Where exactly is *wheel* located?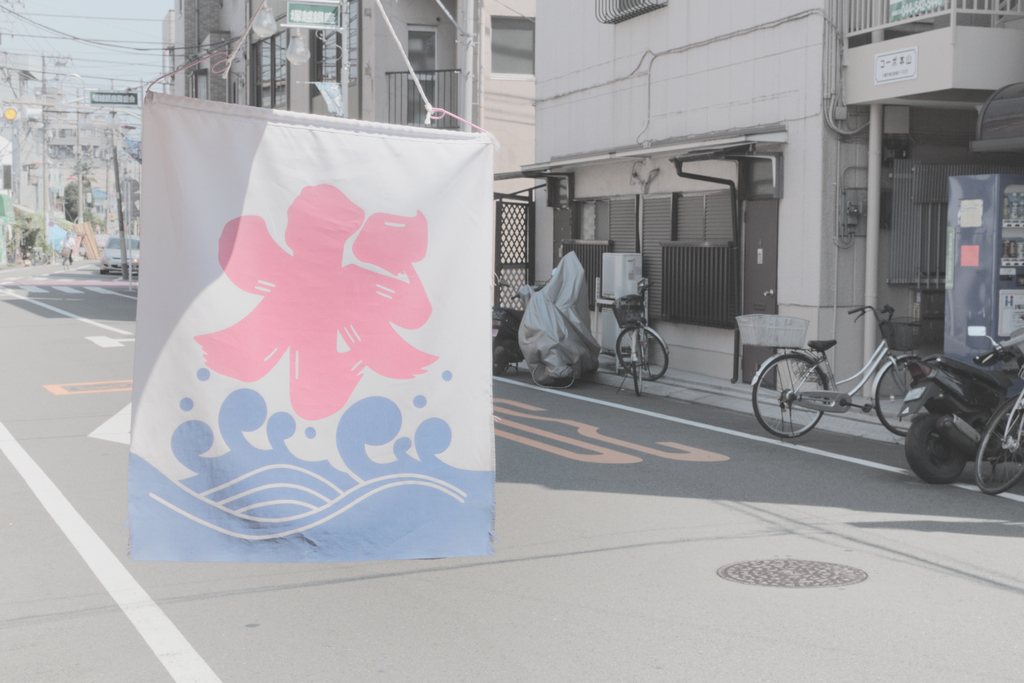
Its bounding box is Rect(978, 398, 1023, 491).
